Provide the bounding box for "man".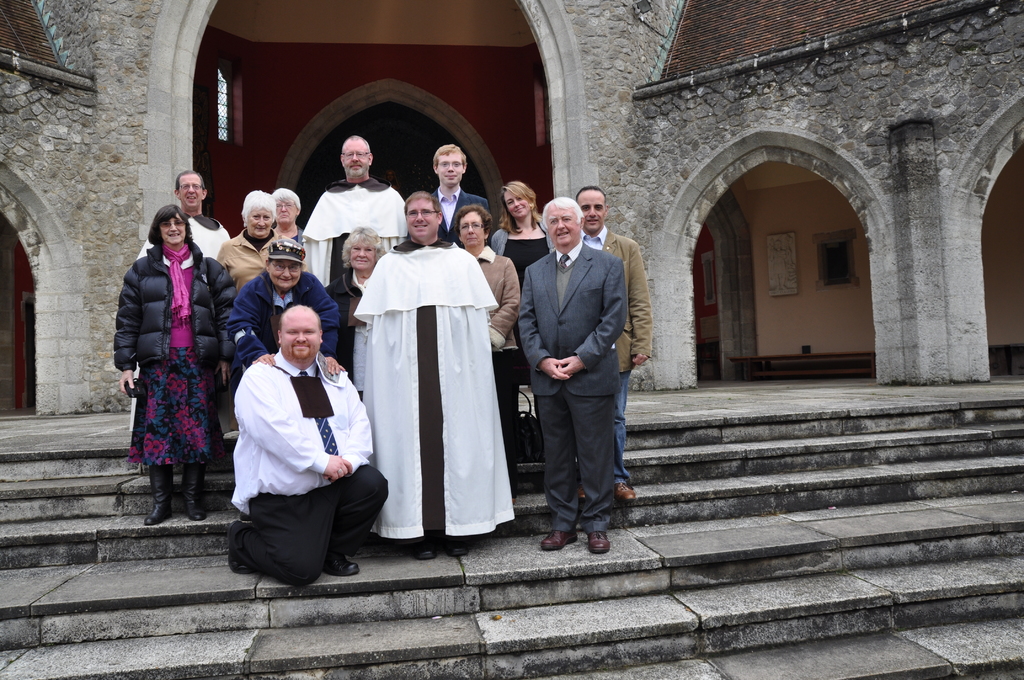
Rect(428, 144, 487, 244).
